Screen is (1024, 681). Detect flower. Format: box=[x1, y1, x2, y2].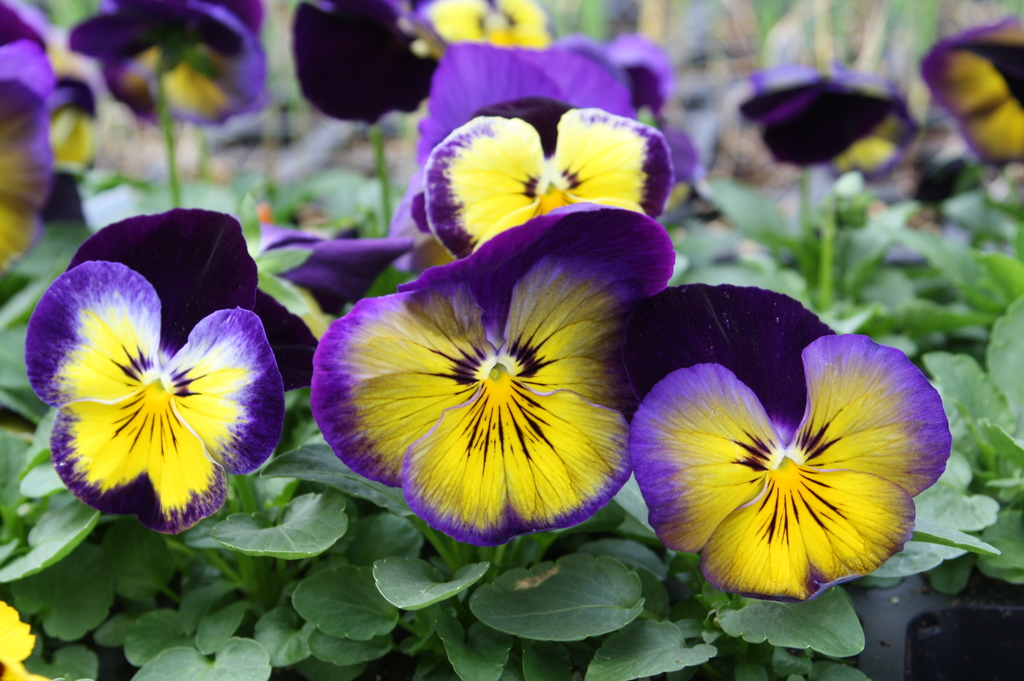
box=[414, 25, 639, 172].
